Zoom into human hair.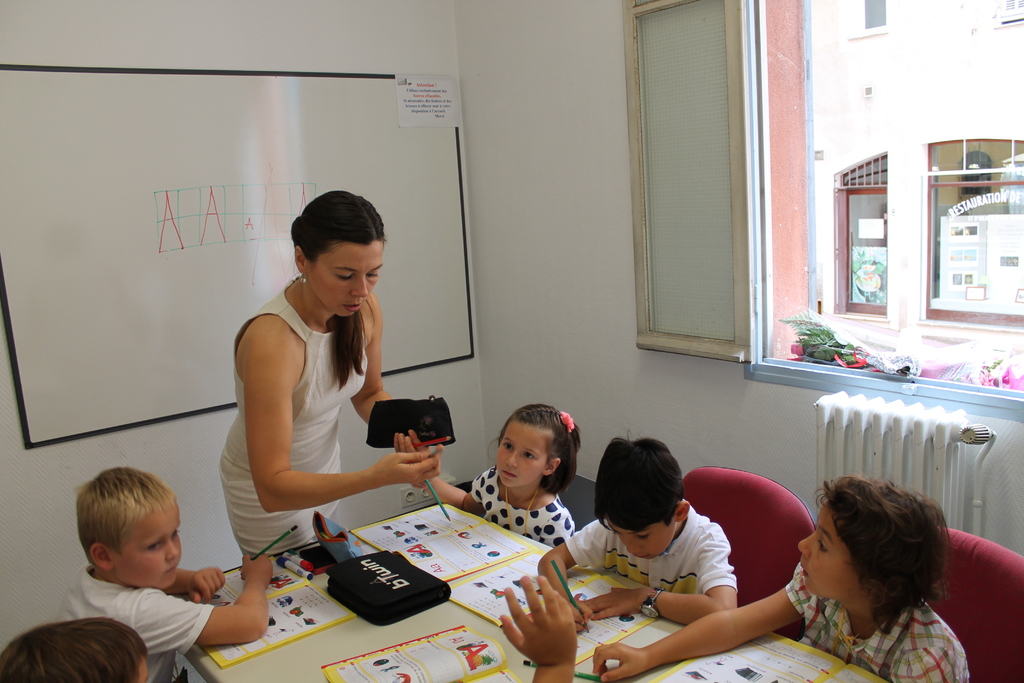
Zoom target: pyautogui.locateOnScreen(0, 611, 152, 682).
